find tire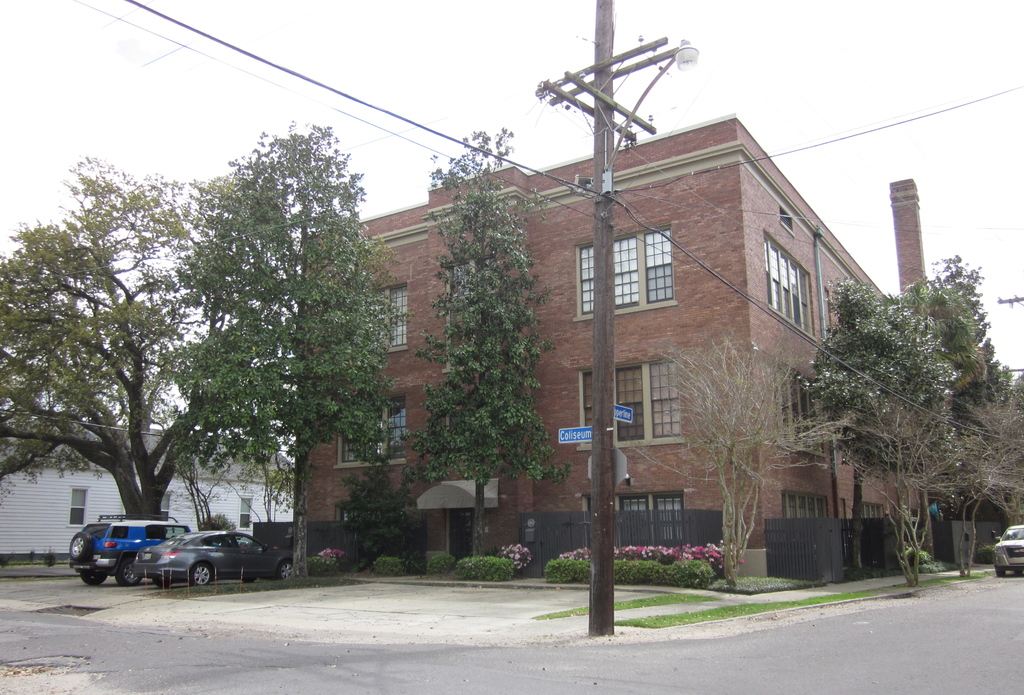
118/553/147/585
